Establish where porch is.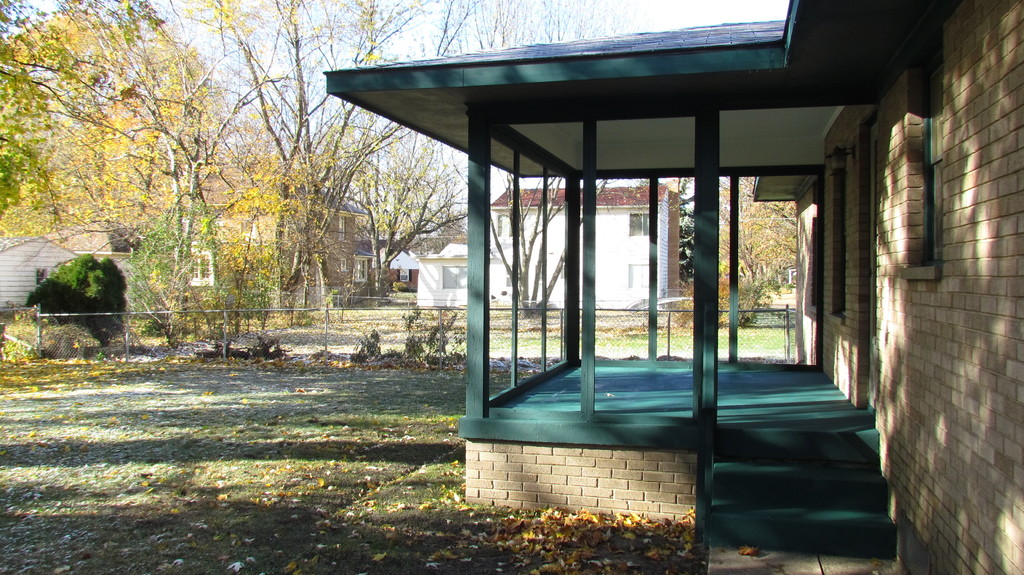
Established at 459,358,897,558.
